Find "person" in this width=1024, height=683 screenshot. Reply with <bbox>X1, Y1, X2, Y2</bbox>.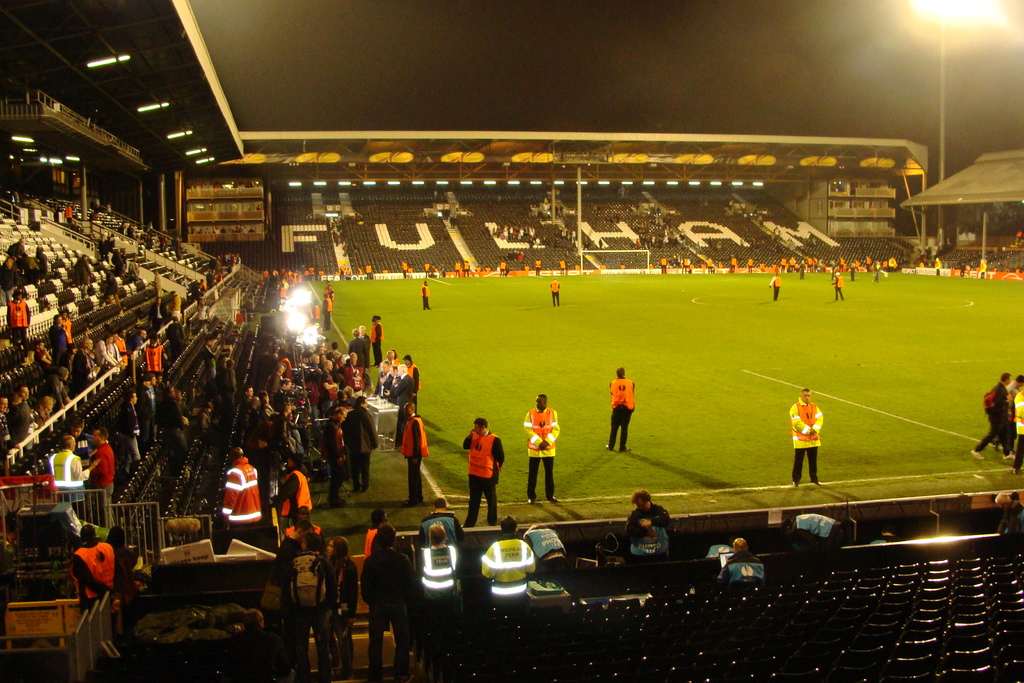
<bbox>417, 495, 463, 543</bbox>.
